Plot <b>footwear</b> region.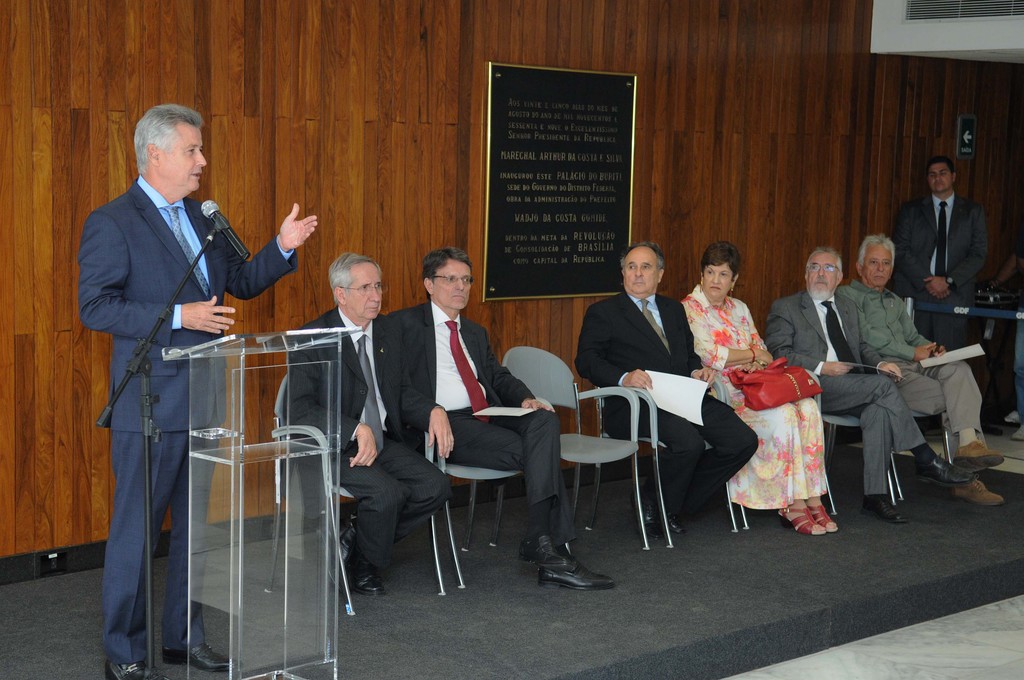
Plotted at select_region(355, 566, 386, 594).
